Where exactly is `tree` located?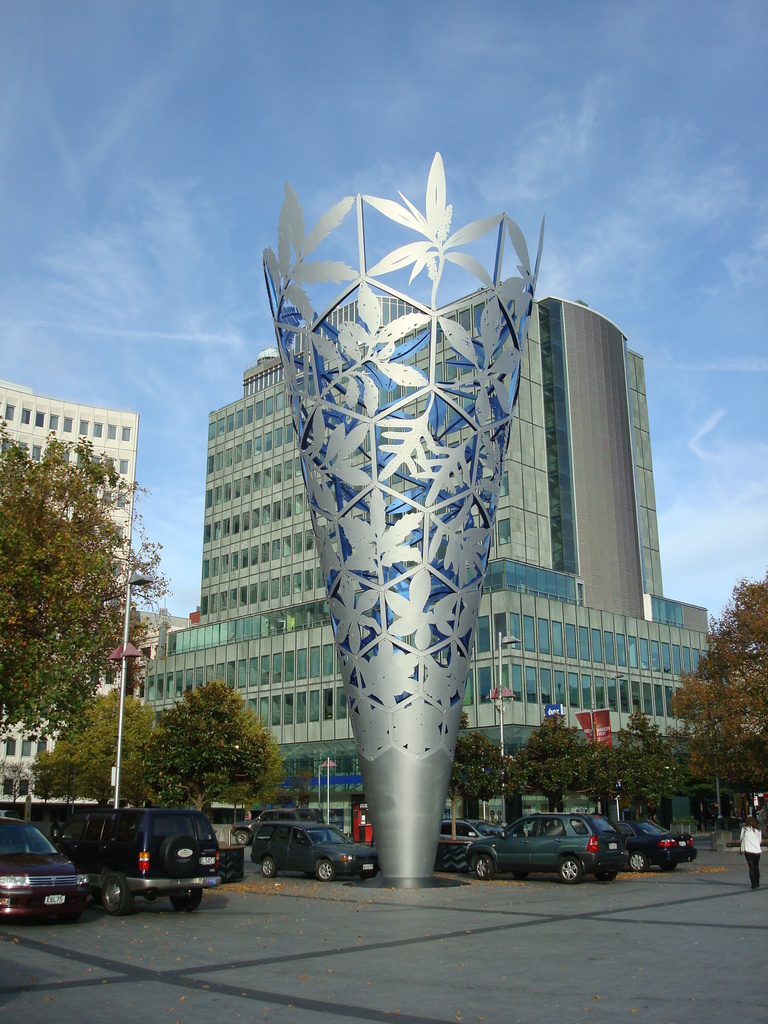
Its bounding box is (0,412,177,749).
